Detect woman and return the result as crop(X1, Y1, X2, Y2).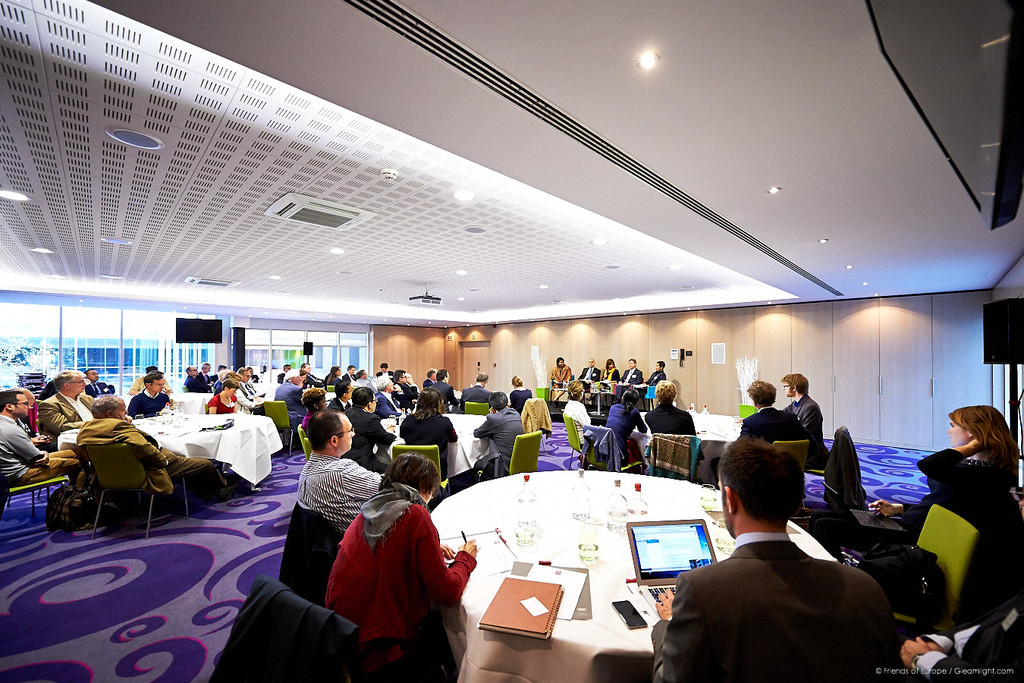
crop(224, 373, 265, 415).
